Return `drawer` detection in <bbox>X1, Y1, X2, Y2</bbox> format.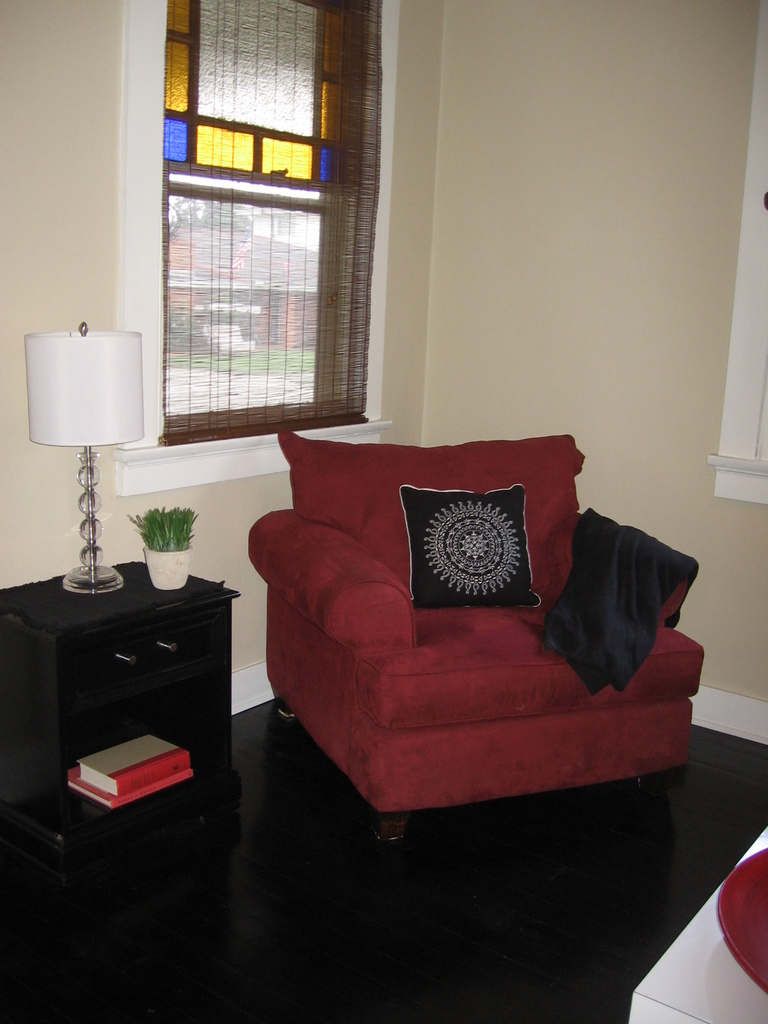
<bbox>74, 609, 220, 699</bbox>.
